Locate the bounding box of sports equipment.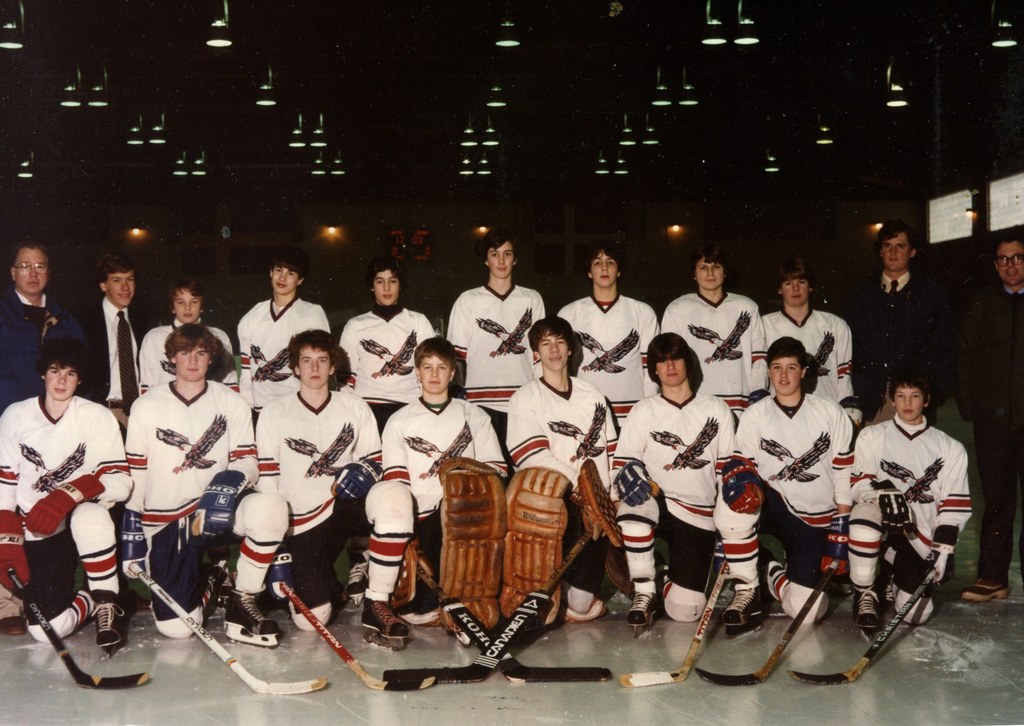
Bounding box: {"left": 0, "top": 509, "right": 28, "bottom": 590}.
